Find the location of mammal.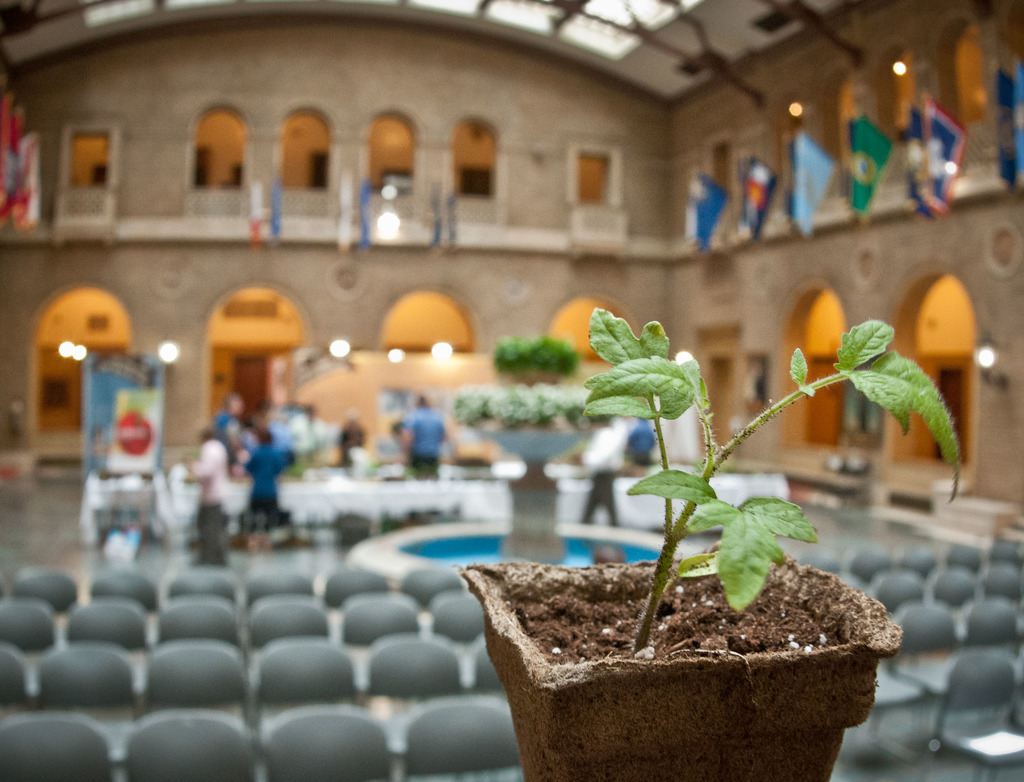
Location: 210, 391, 243, 450.
